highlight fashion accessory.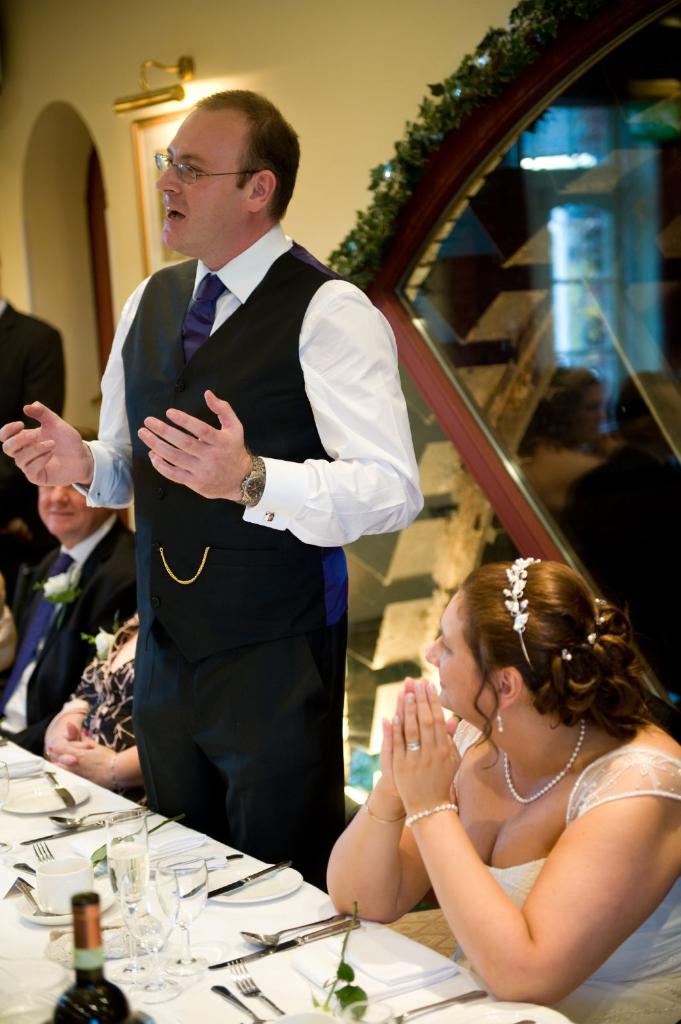
Highlighted region: detection(556, 644, 572, 661).
